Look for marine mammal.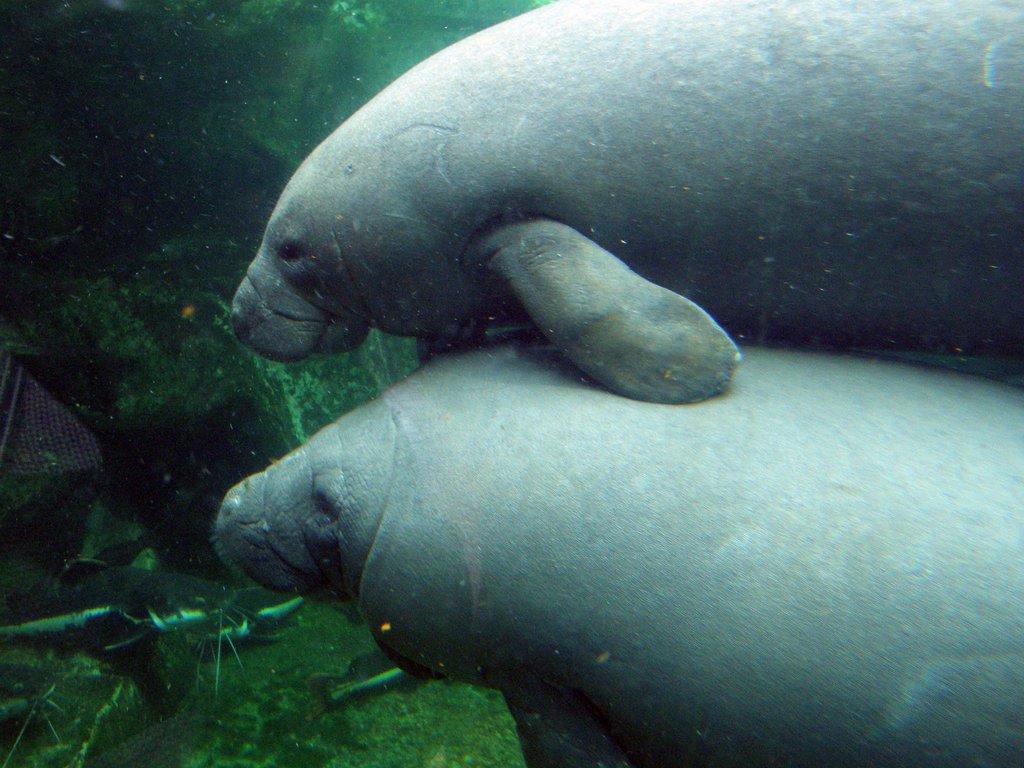
Found: {"x1": 210, "y1": 332, "x2": 1023, "y2": 767}.
